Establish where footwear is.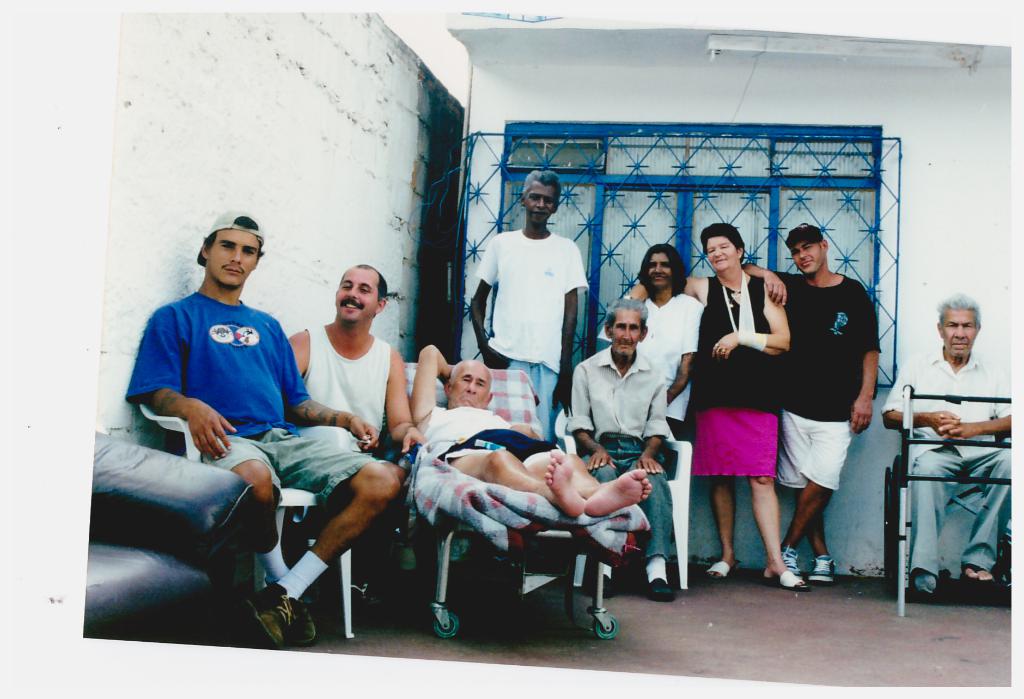
Established at bbox(244, 580, 292, 646).
